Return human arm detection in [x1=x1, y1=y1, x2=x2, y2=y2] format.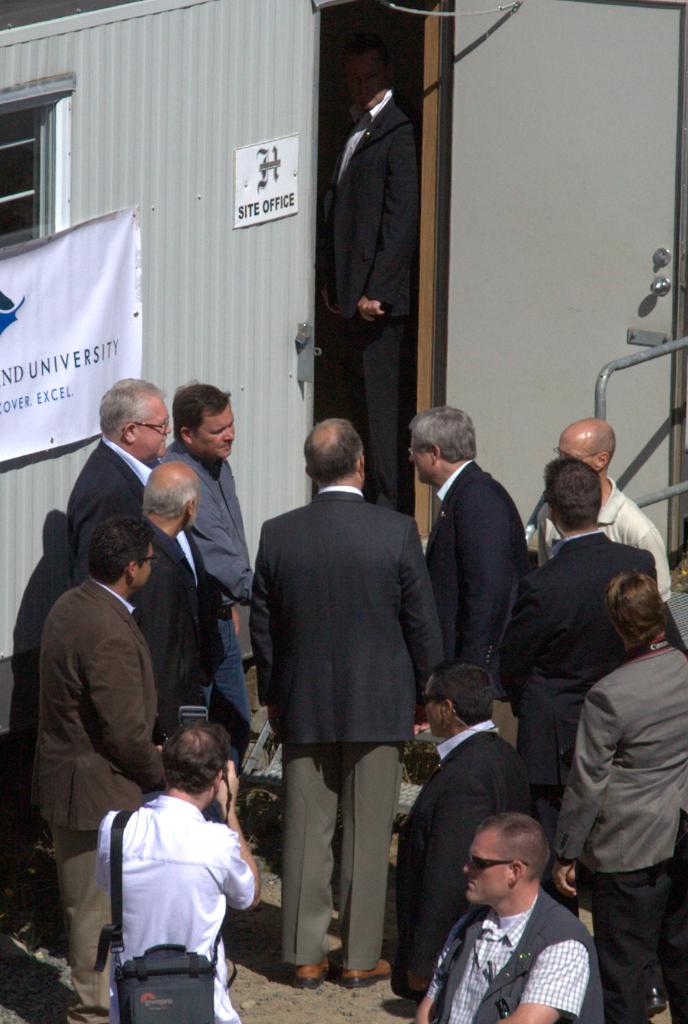
[x1=410, y1=775, x2=507, y2=992].
